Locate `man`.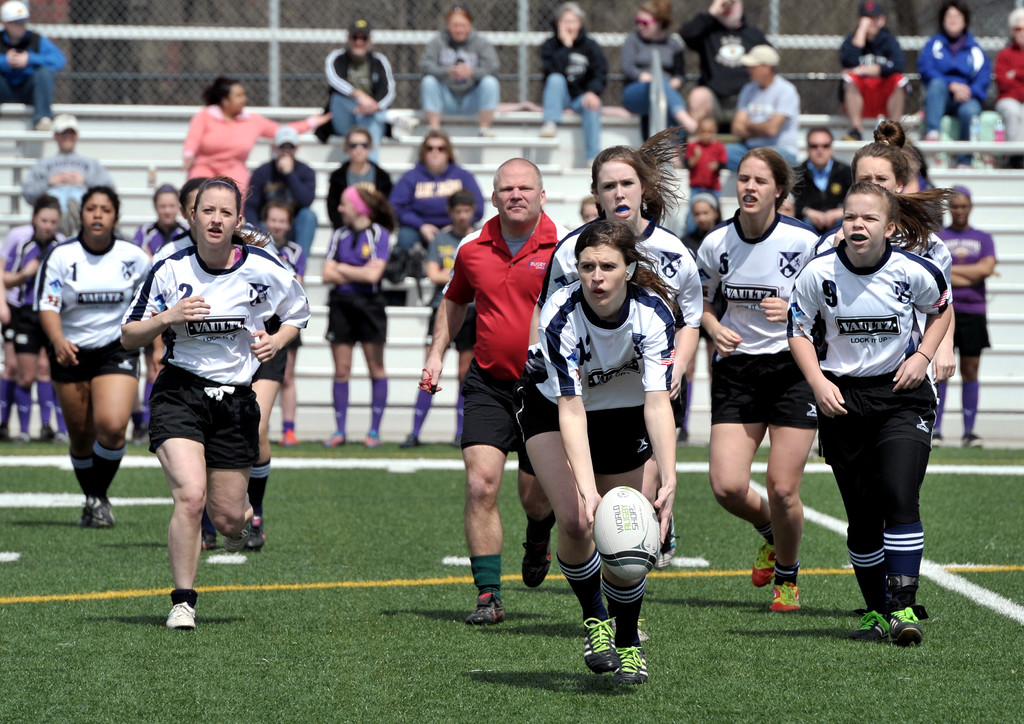
Bounding box: region(245, 124, 321, 281).
